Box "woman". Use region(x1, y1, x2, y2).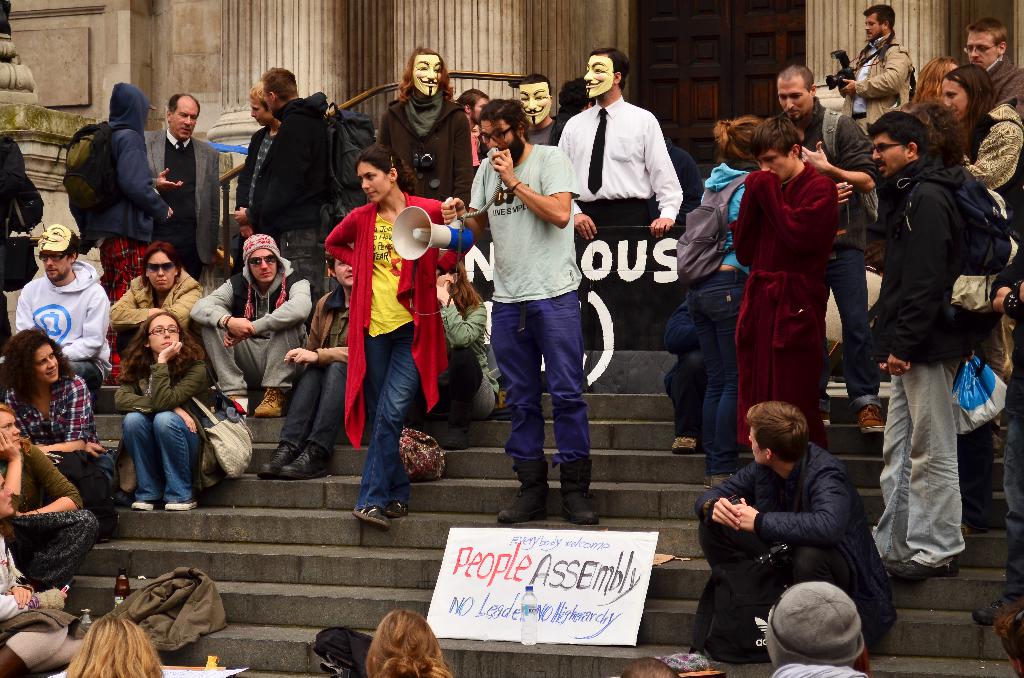
region(257, 250, 369, 481).
